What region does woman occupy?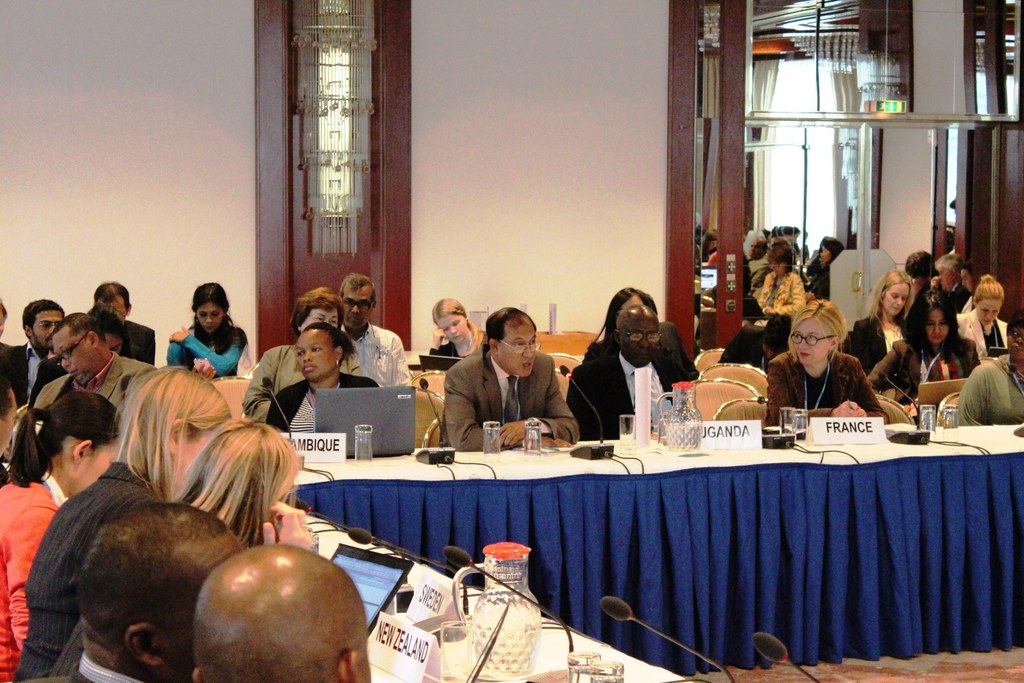
(x1=0, y1=390, x2=117, y2=682).
